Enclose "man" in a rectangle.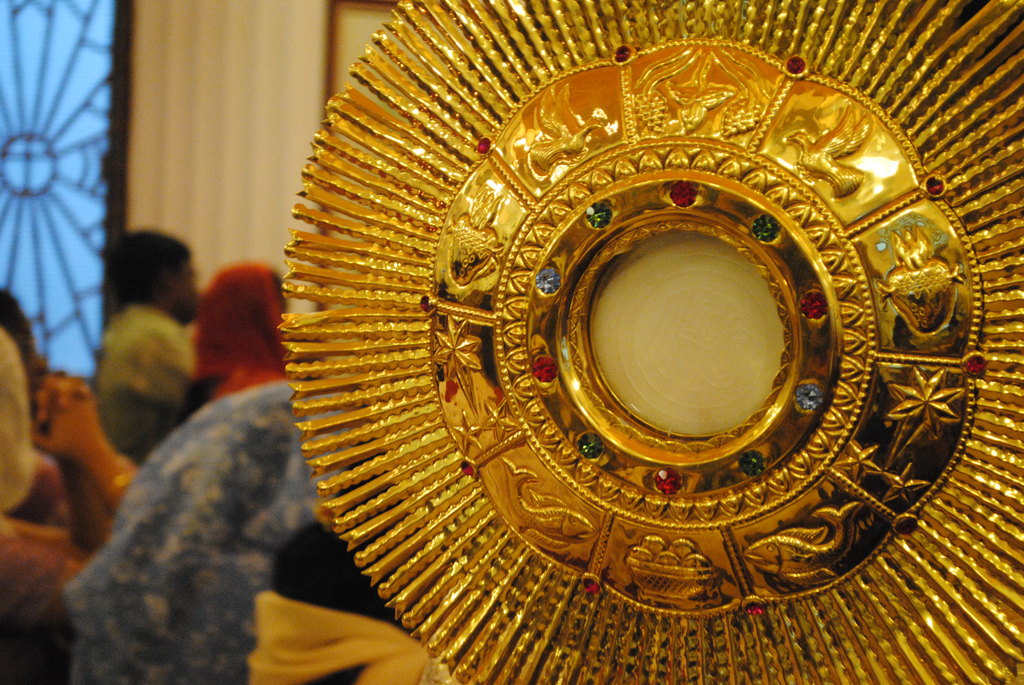
79:233:212:456.
